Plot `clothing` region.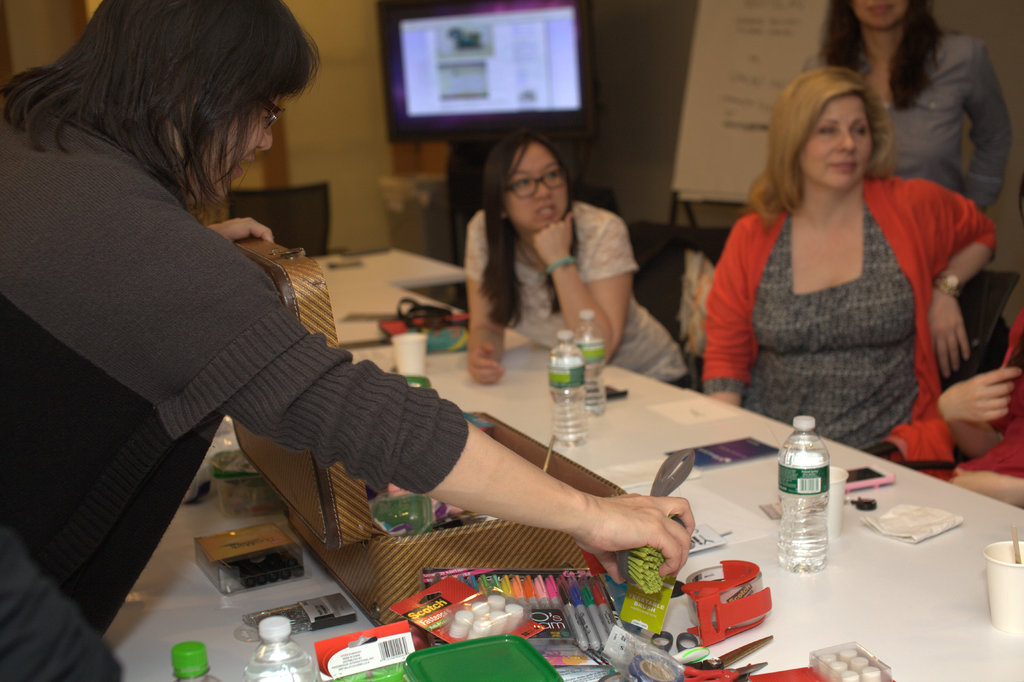
Plotted at bbox=(460, 186, 695, 389).
